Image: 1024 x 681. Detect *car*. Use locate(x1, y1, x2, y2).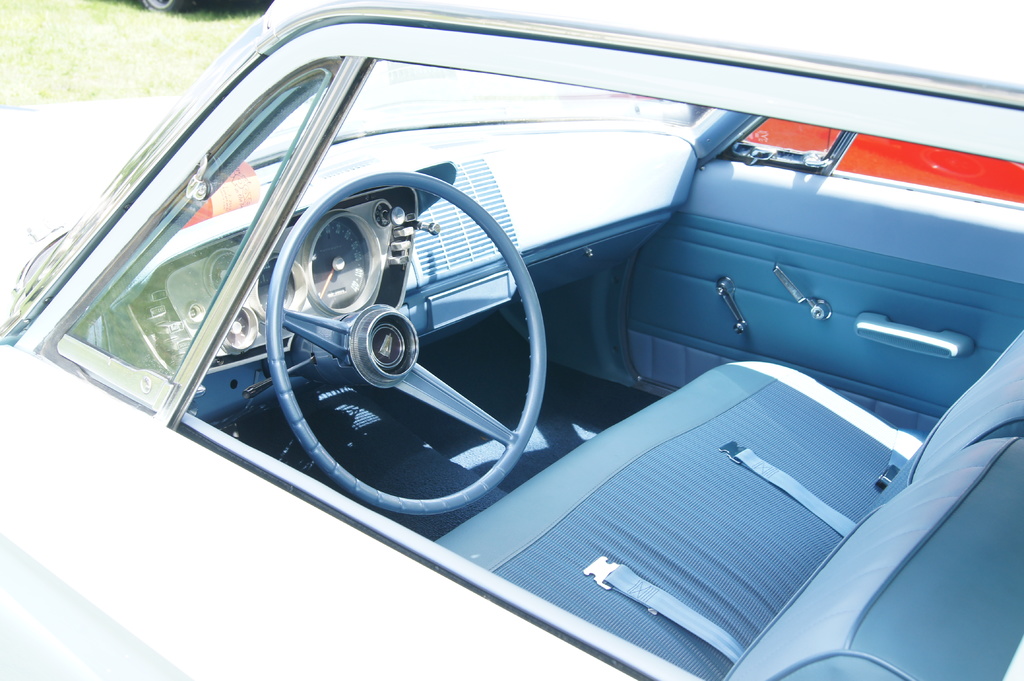
locate(17, 19, 1021, 671).
